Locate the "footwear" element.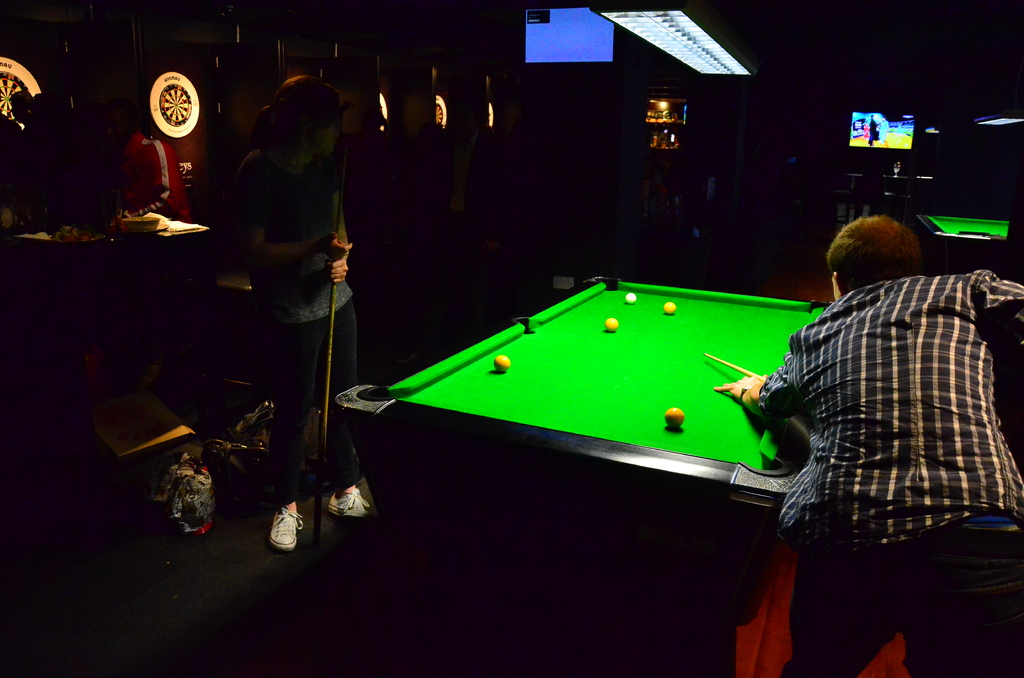
Element bbox: [x1=270, y1=516, x2=298, y2=553].
